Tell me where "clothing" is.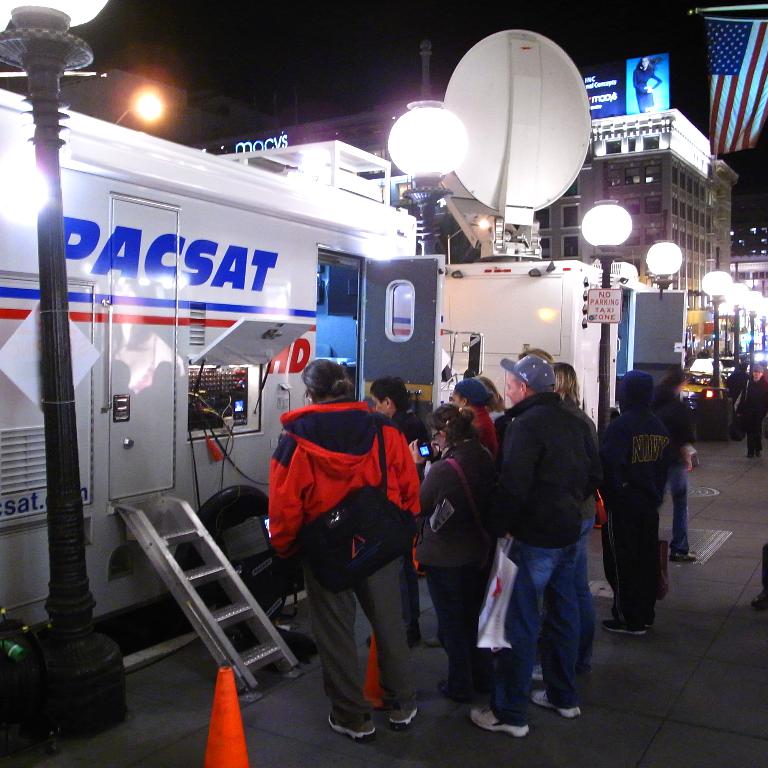
"clothing" is at (419,440,505,689).
